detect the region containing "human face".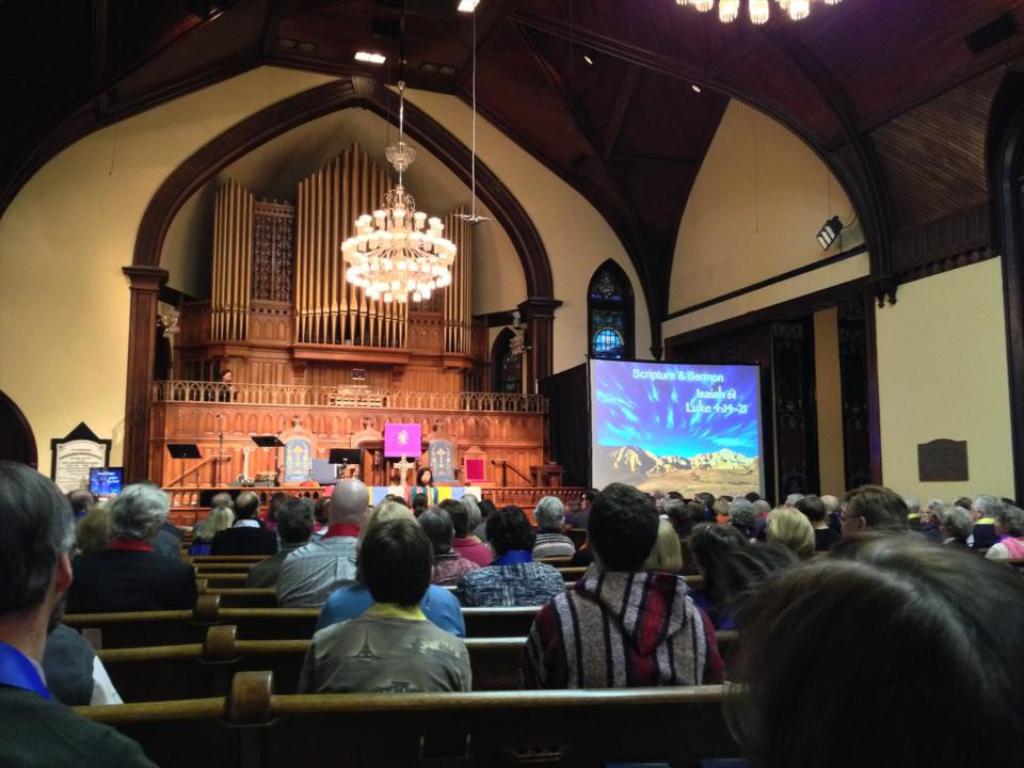
331,480,369,522.
